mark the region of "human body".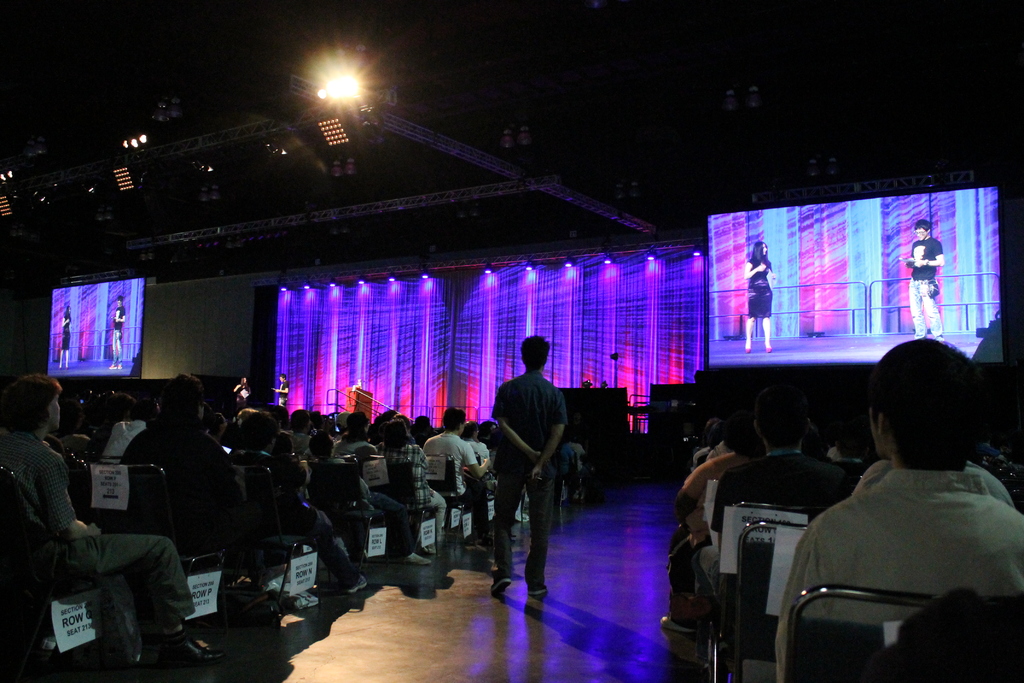
Region: [422, 406, 493, 541].
